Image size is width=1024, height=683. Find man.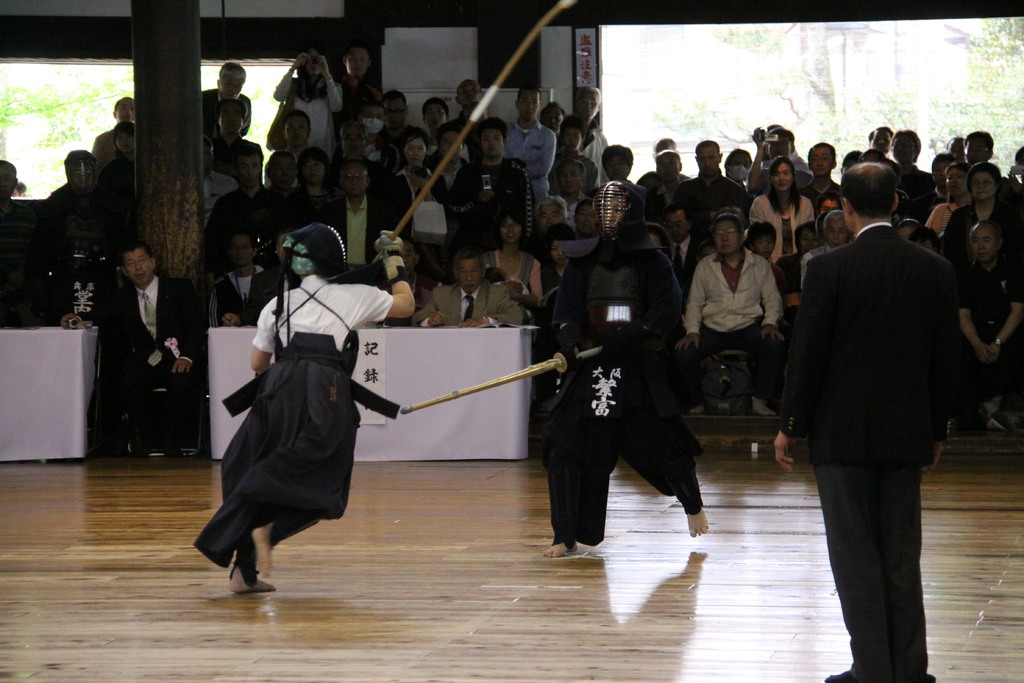
detection(955, 220, 1023, 434).
